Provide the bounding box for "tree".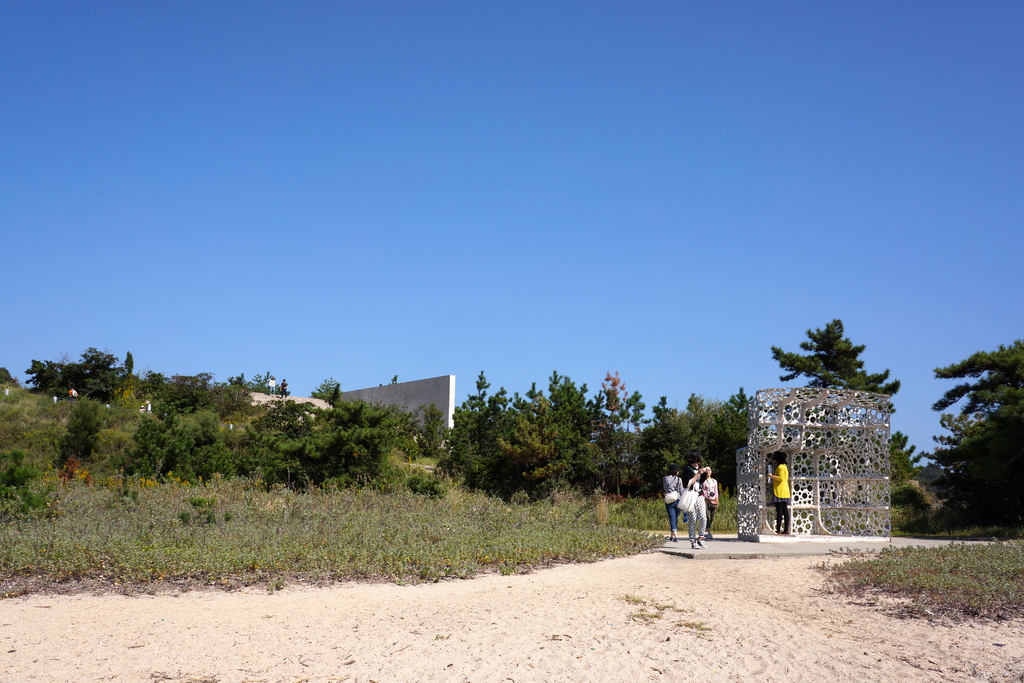
27, 344, 135, 402.
